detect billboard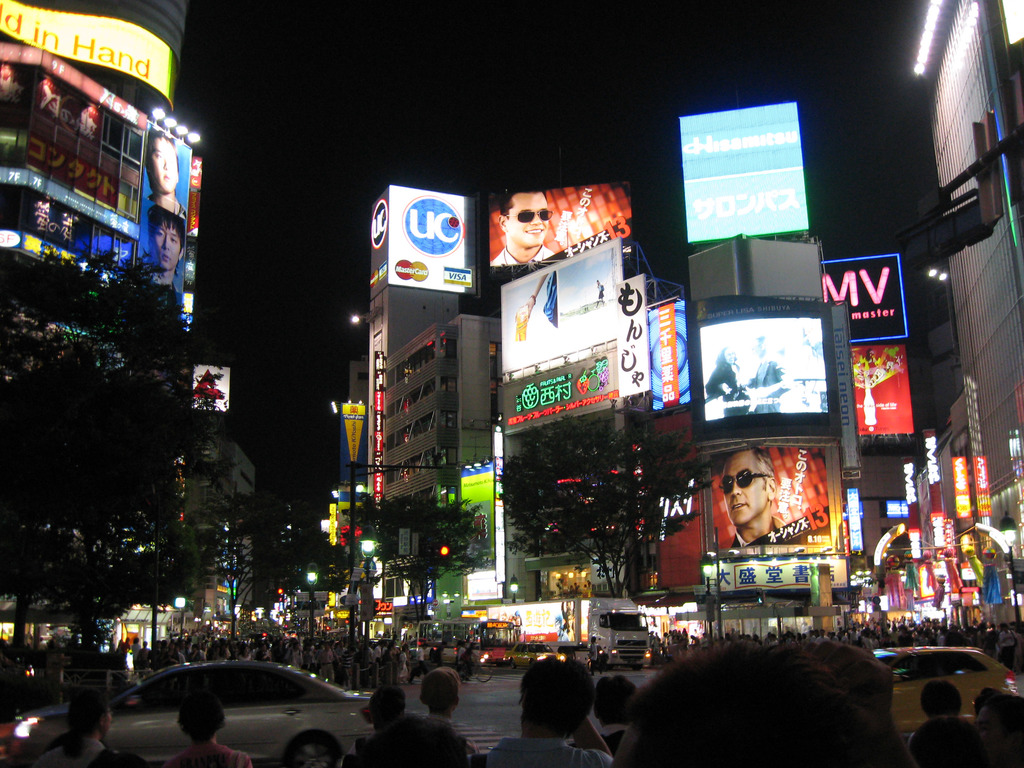
bbox=[846, 488, 866, 548]
